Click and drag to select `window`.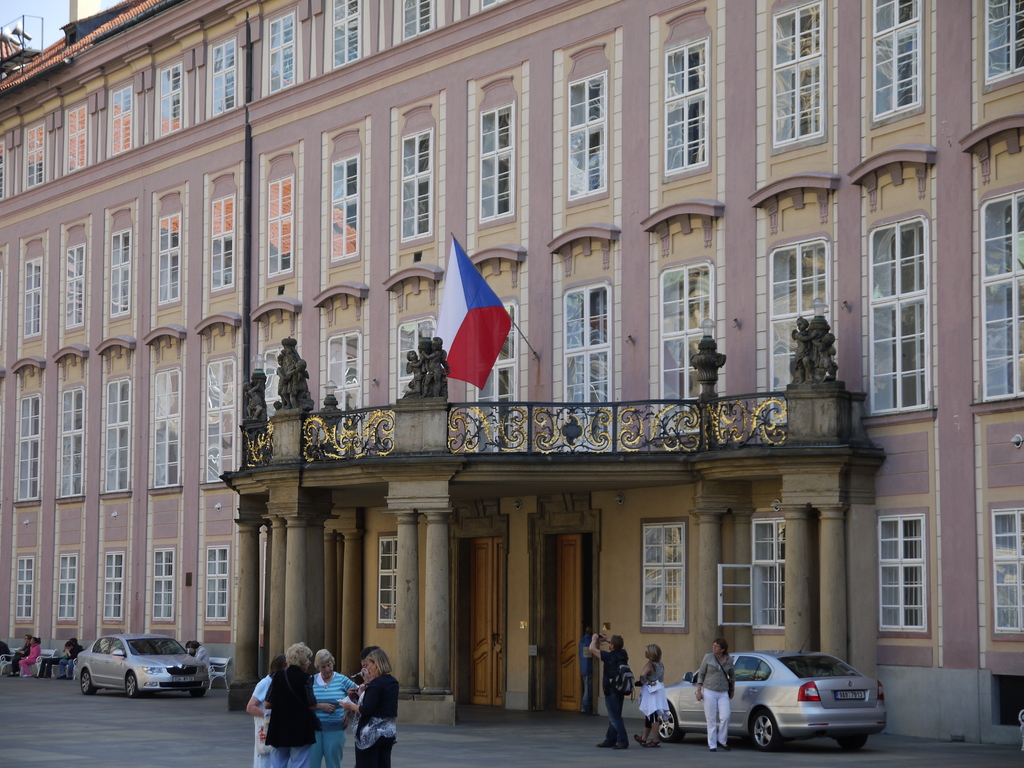
Selection: x1=396, y1=315, x2=445, y2=413.
